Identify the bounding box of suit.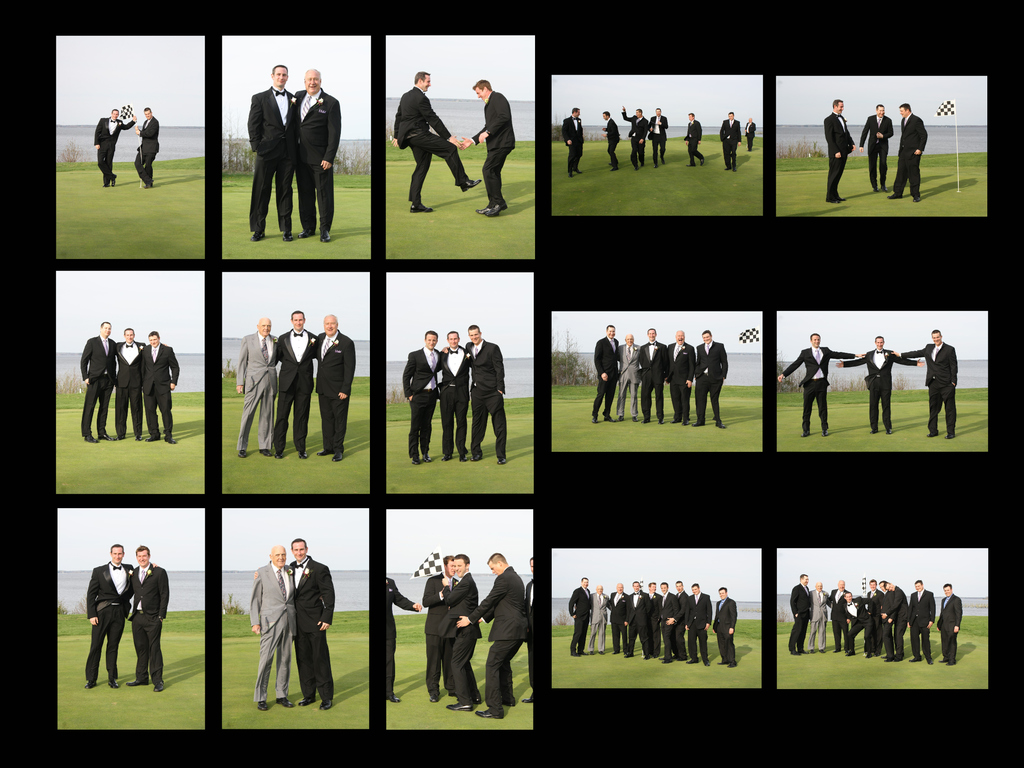
select_region(811, 589, 829, 647).
